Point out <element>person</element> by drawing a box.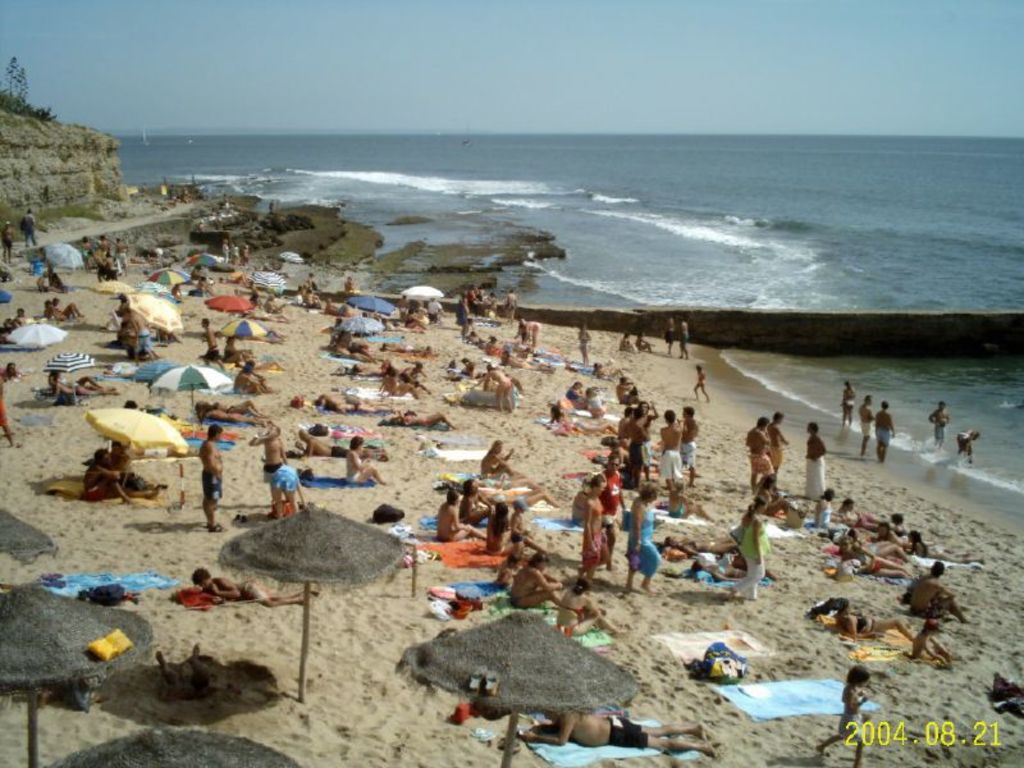
crop(655, 412, 680, 488).
